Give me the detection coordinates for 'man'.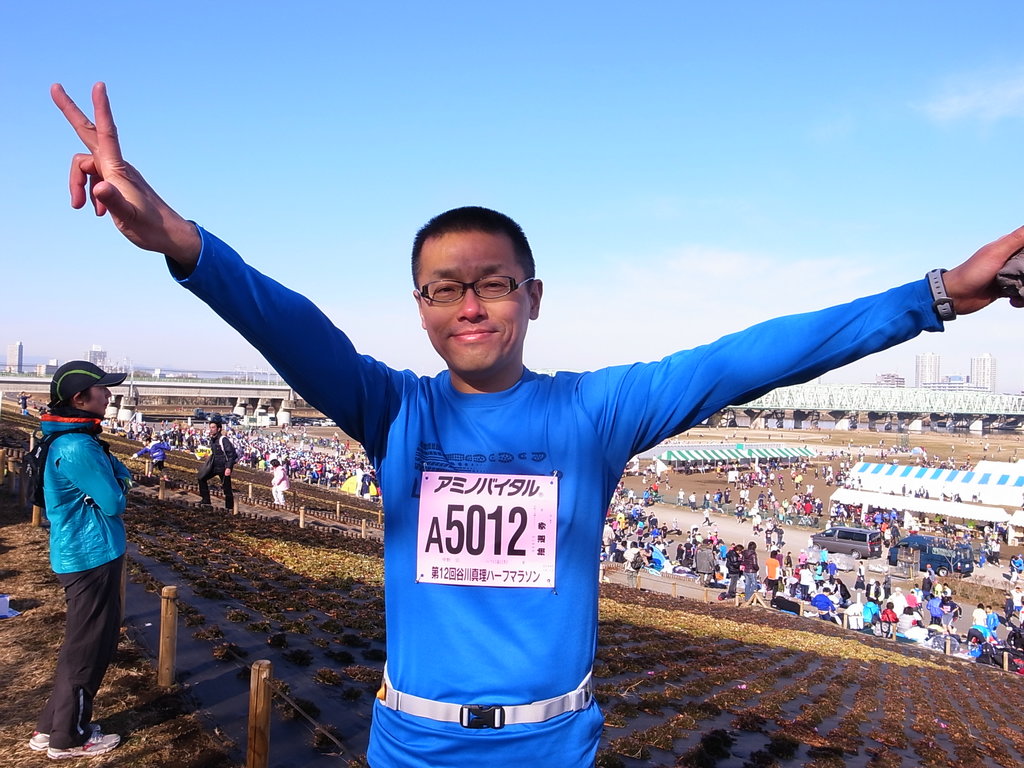
{"x1": 726, "y1": 540, "x2": 760, "y2": 596}.
